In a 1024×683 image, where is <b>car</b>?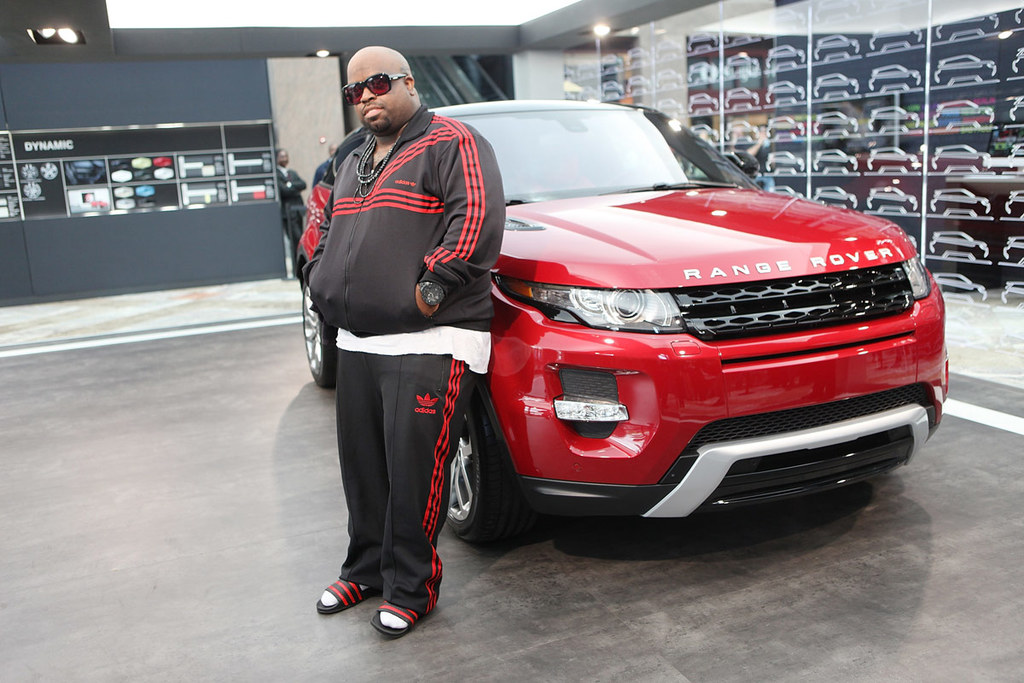
(x1=690, y1=123, x2=717, y2=138).
